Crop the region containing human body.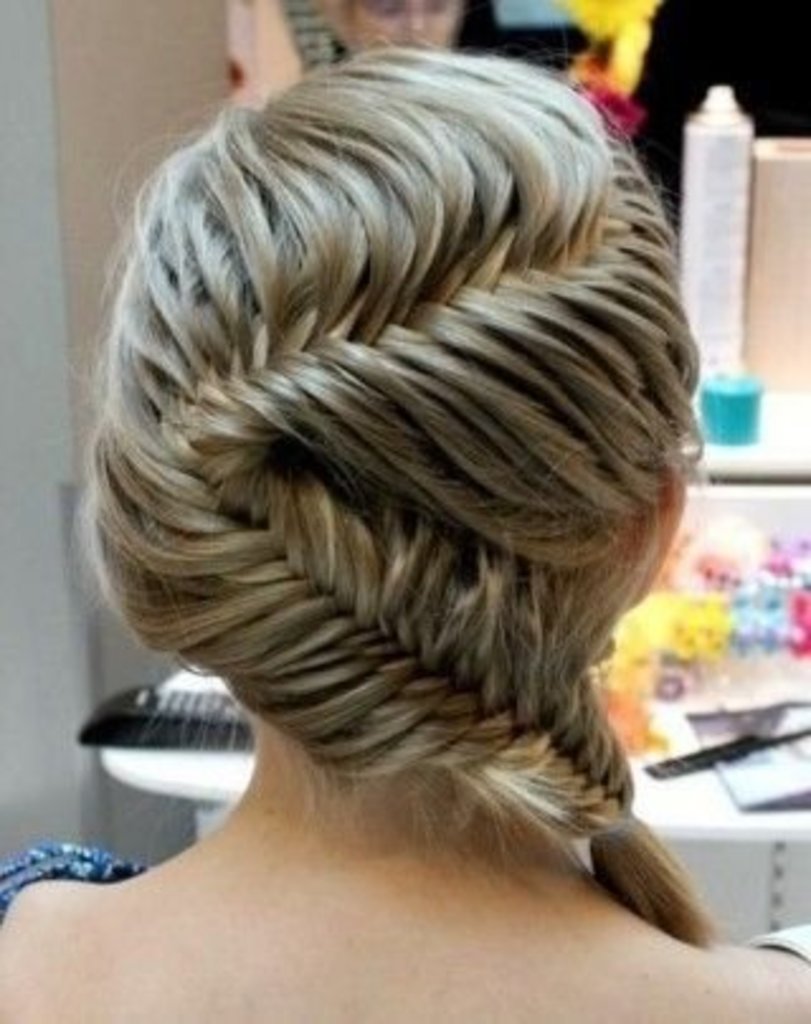
Crop region: {"left": 58, "top": 86, "right": 755, "bottom": 948}.
